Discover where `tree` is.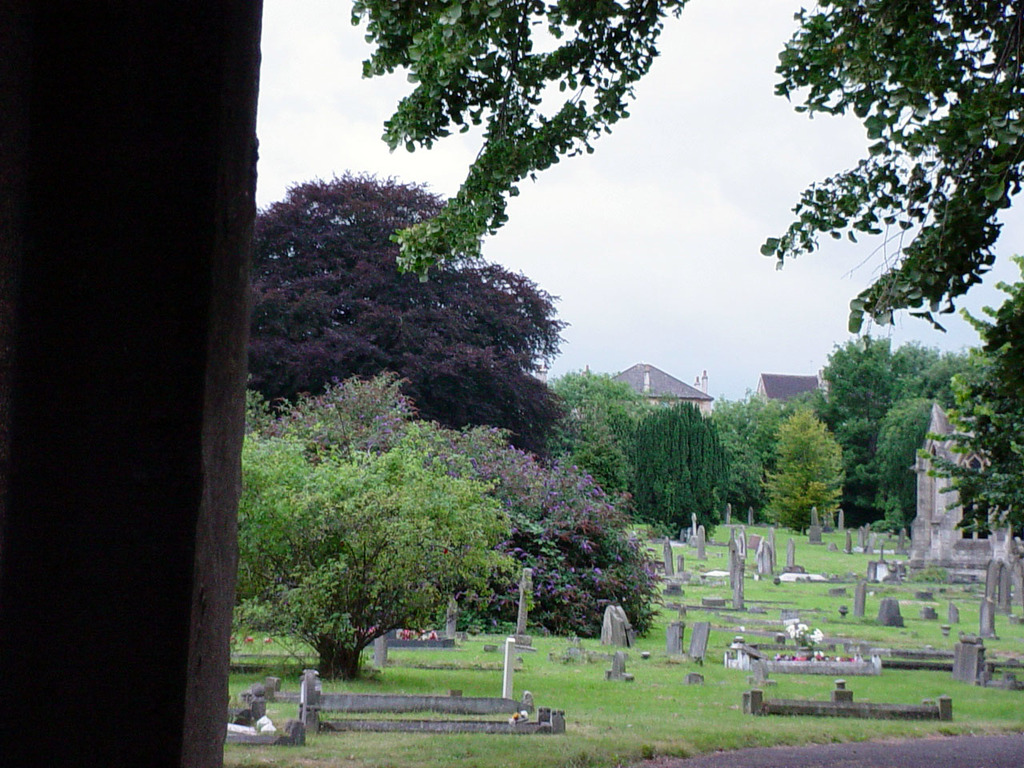
Discovered at <box>242,366,460,466</box>.
